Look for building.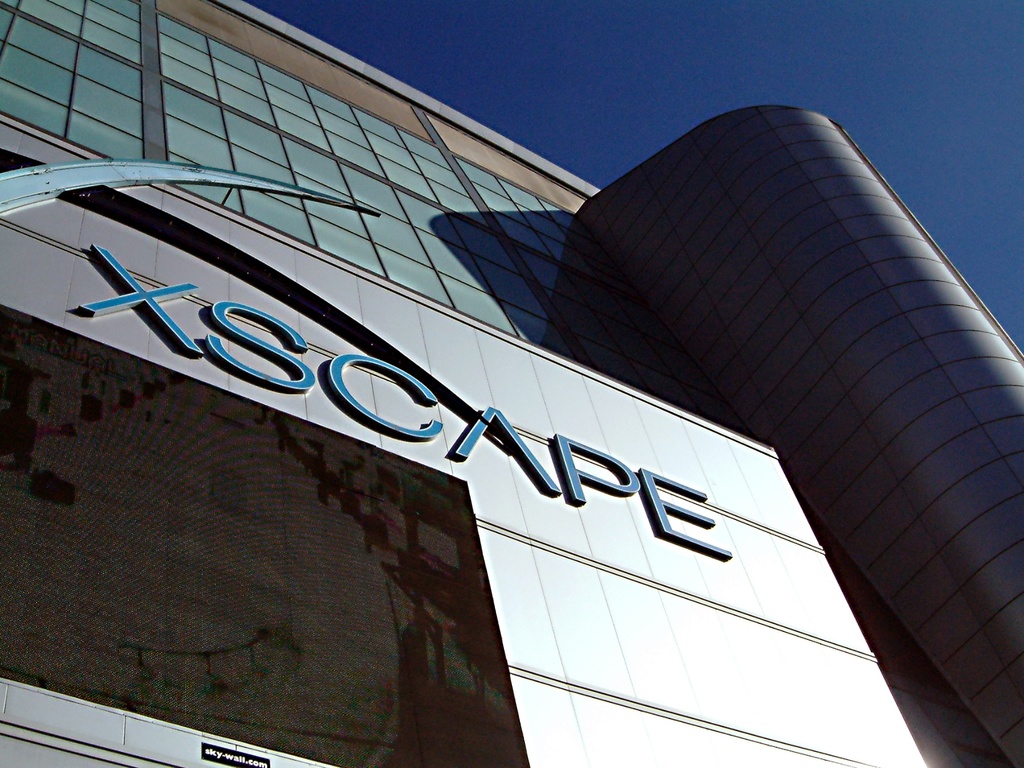
Found: region(0, 0, 1023, 767).
